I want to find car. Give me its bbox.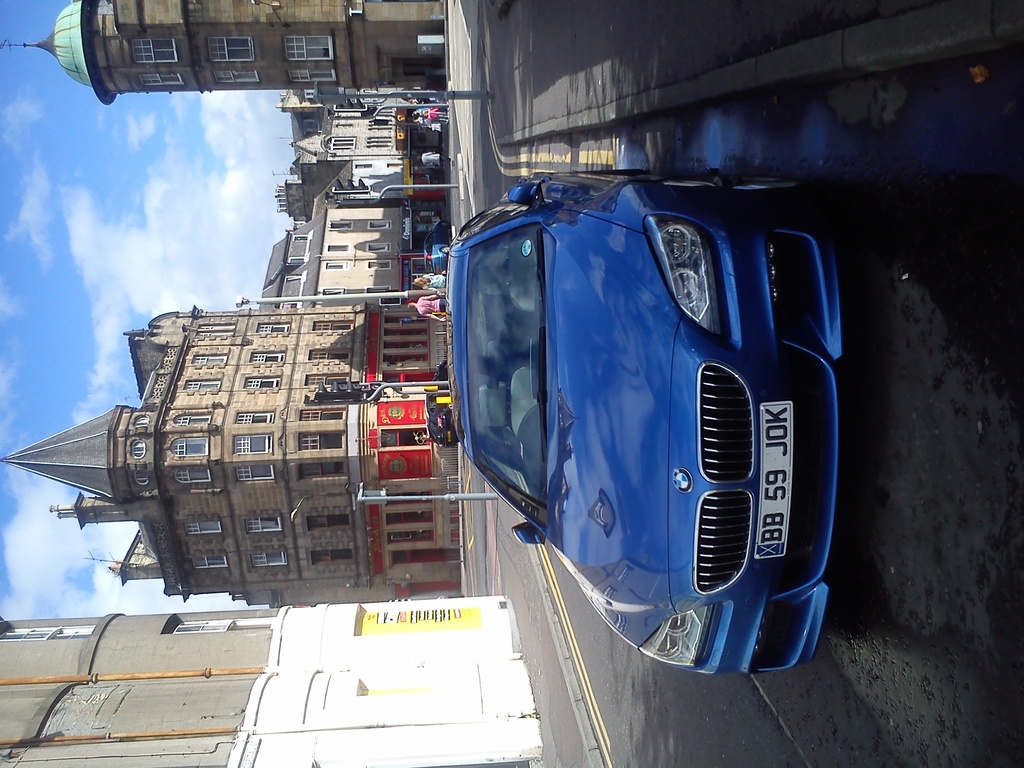
rect(441, 173, 865, 676).
